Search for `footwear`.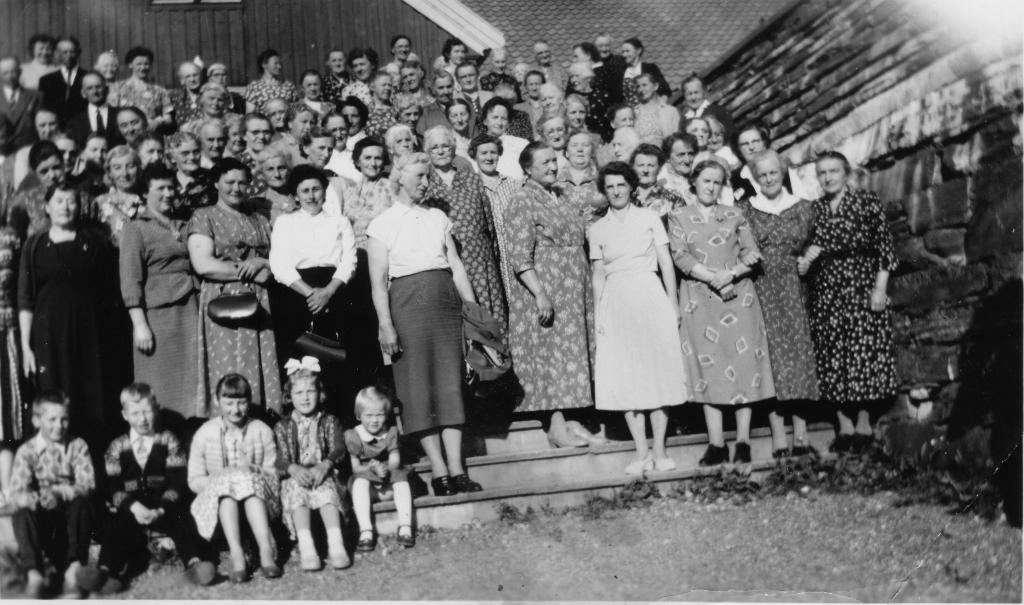
Found at bbox=(700, 447, 732, 466).
